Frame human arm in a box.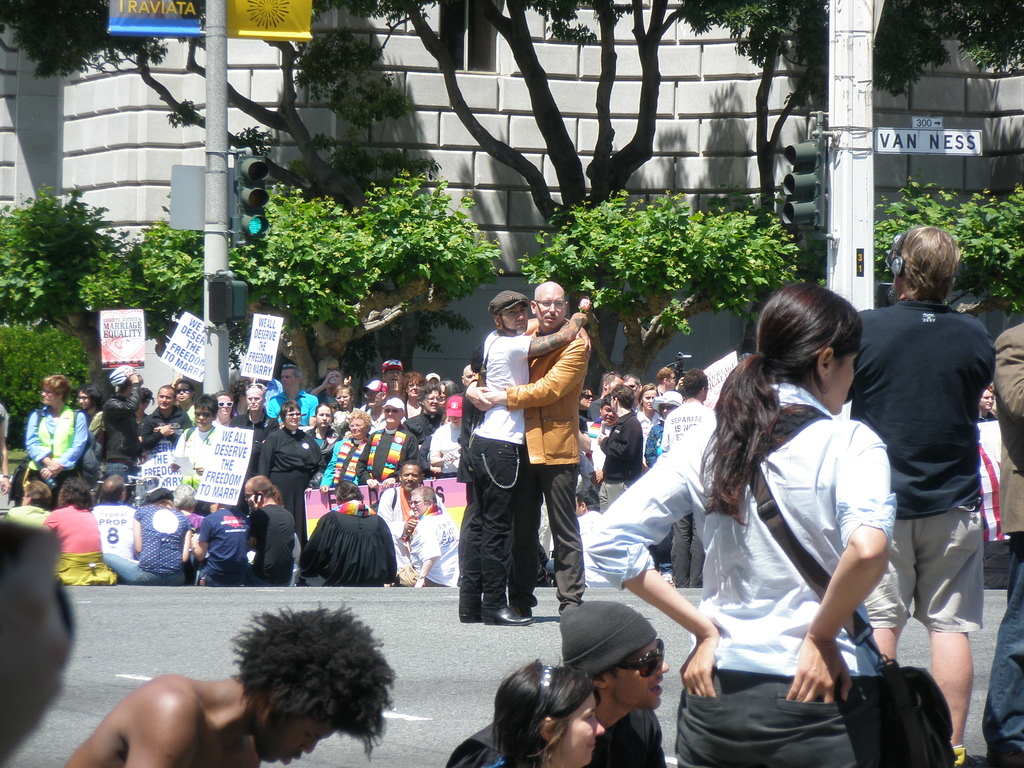
box=[790, 422, 889, 710].
